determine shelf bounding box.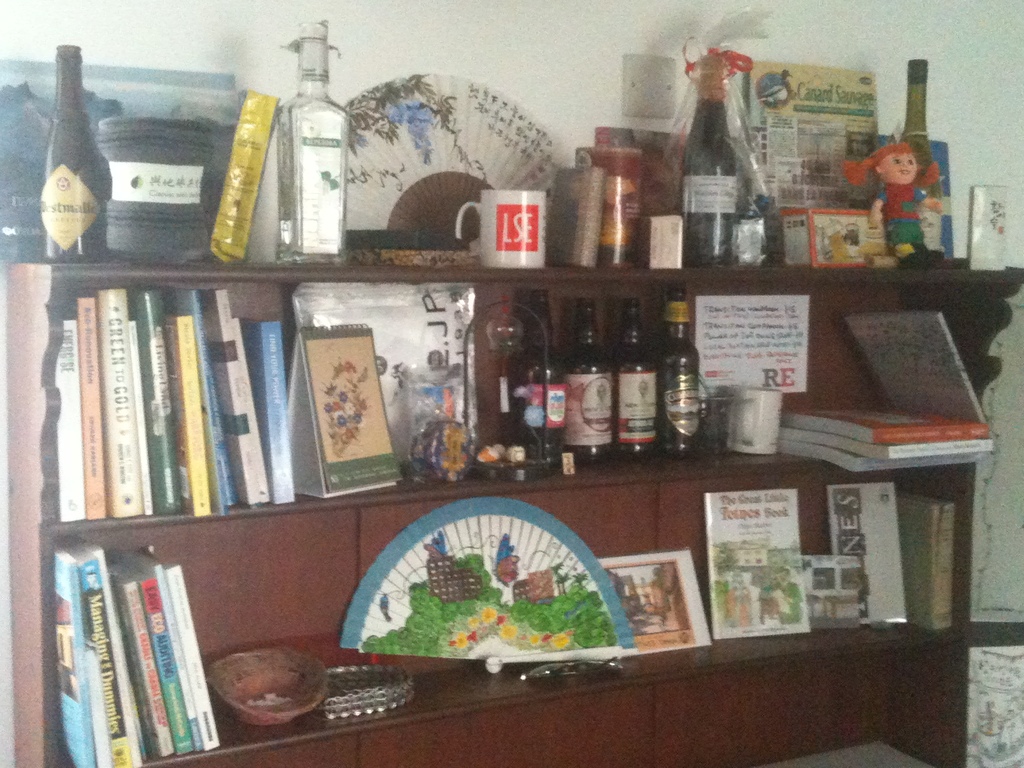
Determined: [2, 260, 1023, 767].
